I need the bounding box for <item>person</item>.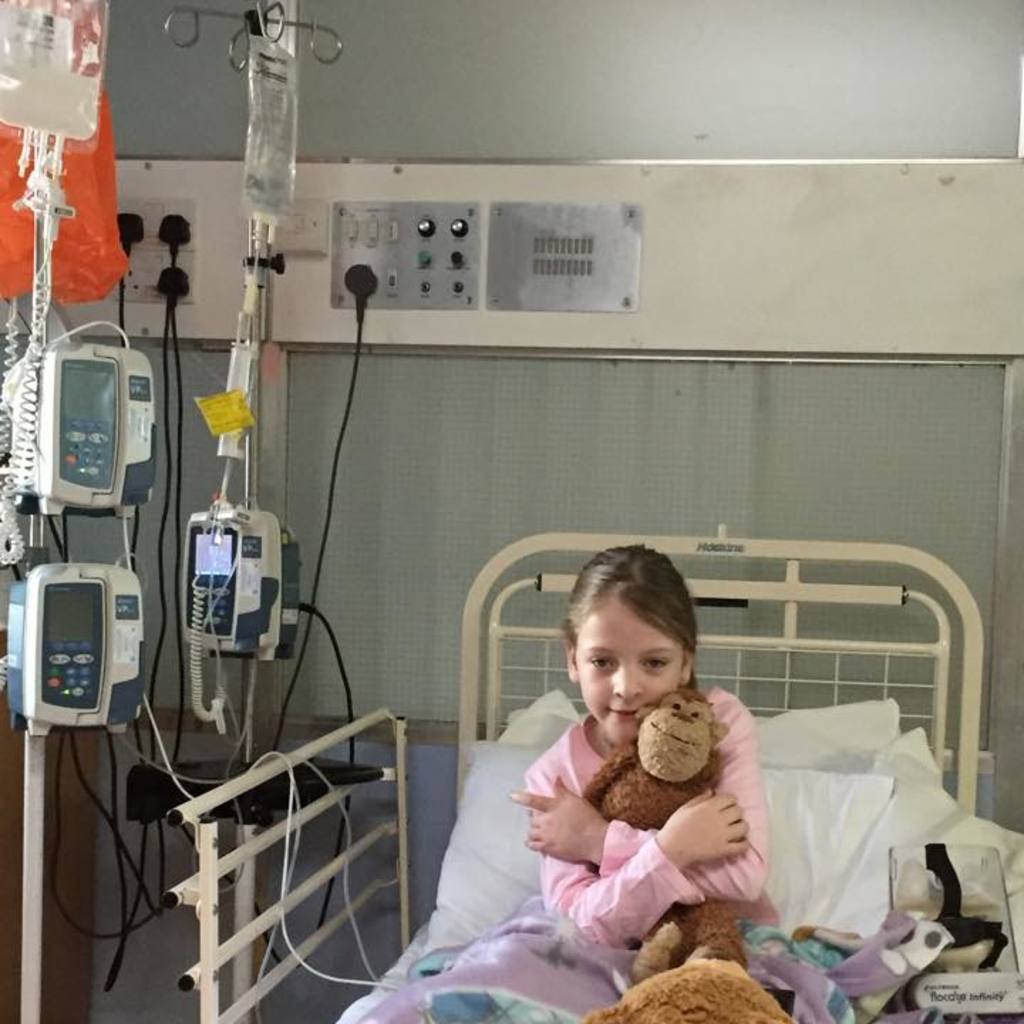
Here it is: [x1=521, y1=553, x2=772, y2=966].
